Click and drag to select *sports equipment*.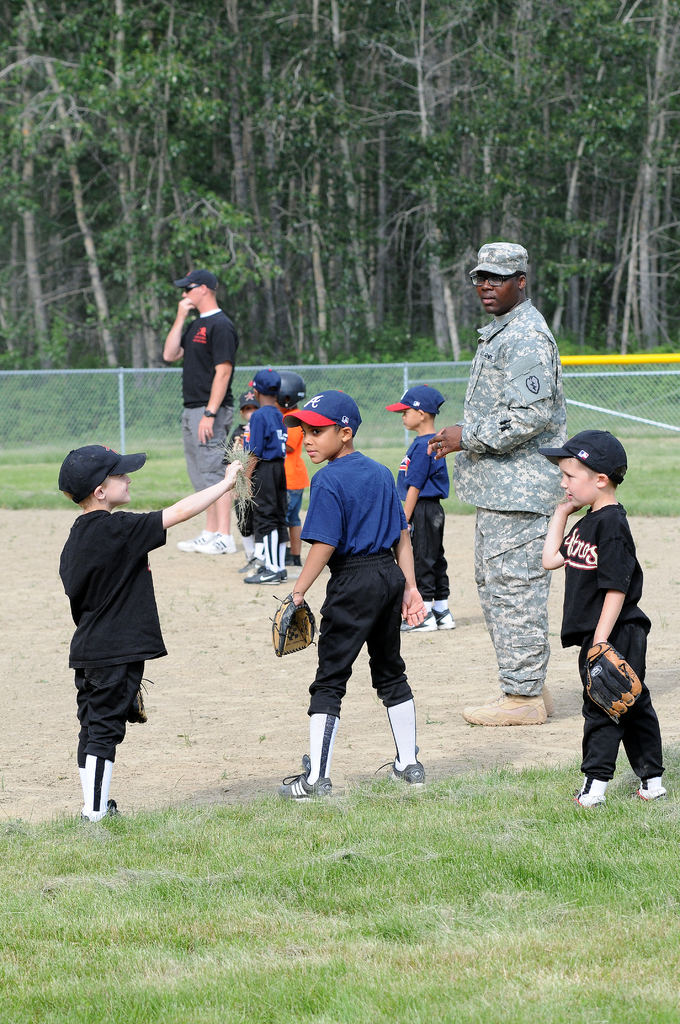
Selection: crop(578, 637, 639, 721).
